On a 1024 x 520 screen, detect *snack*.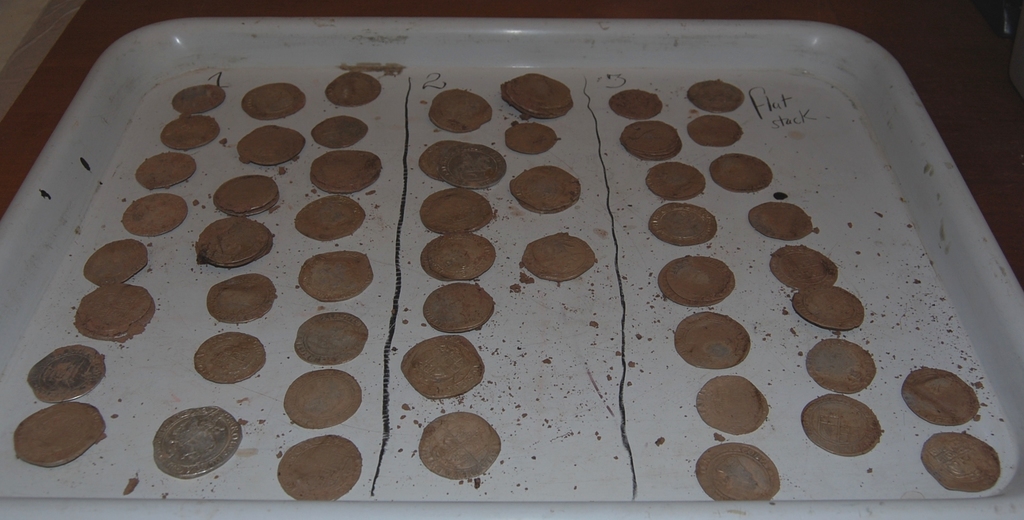
[left=297, top=197, right=369, bottom=239].
